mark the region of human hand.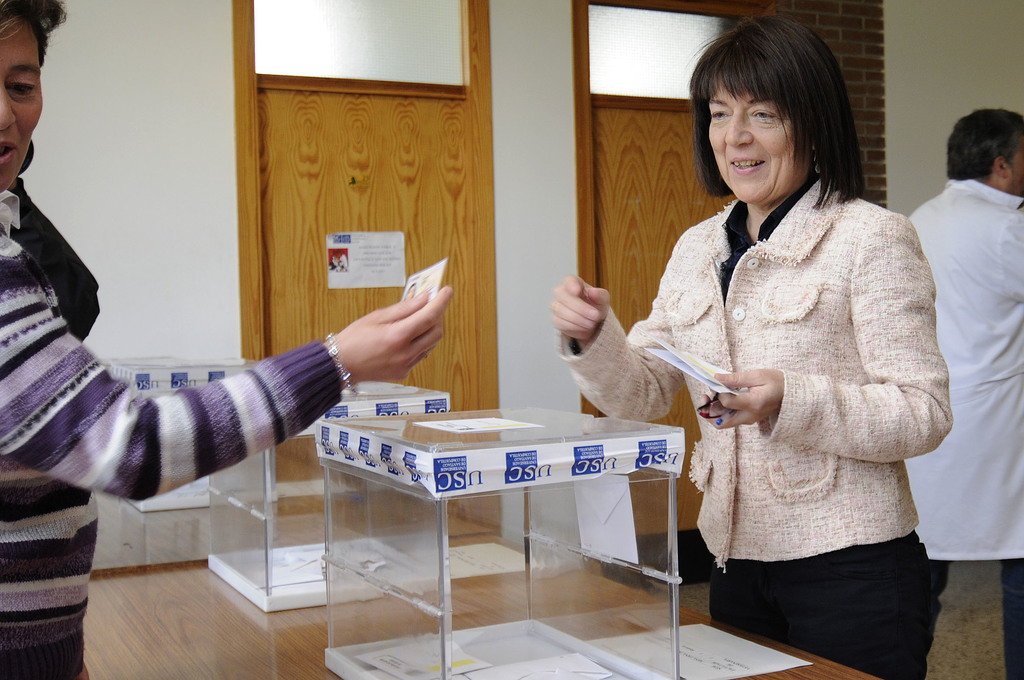
Region: <region>309, 257, 471, 392</region>.
